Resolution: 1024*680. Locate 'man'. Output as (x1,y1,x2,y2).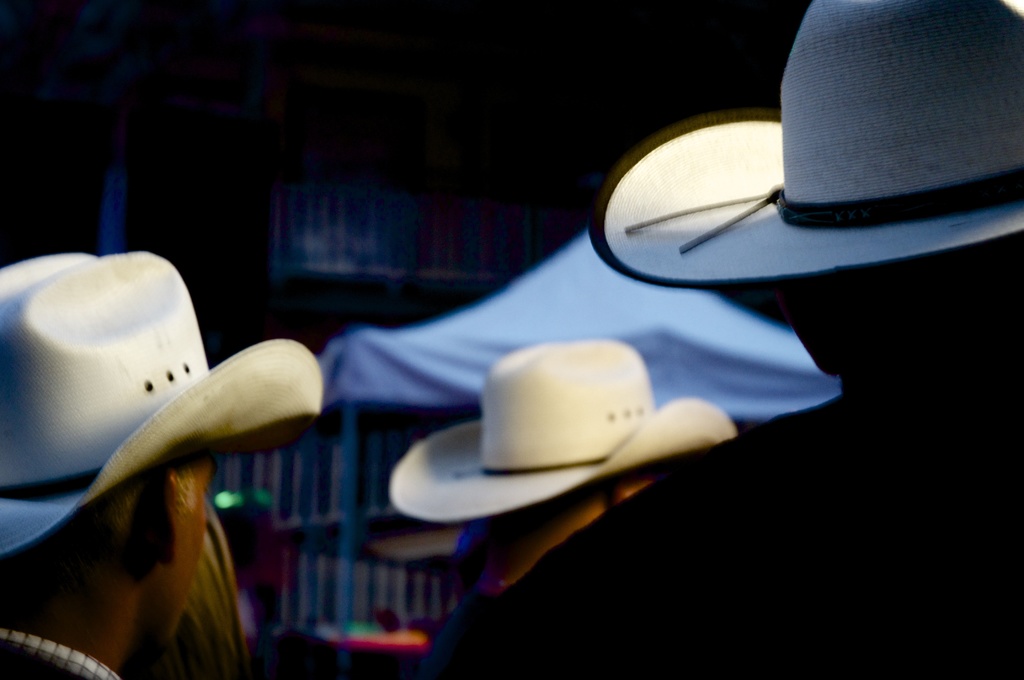
(472,343,723,593).
